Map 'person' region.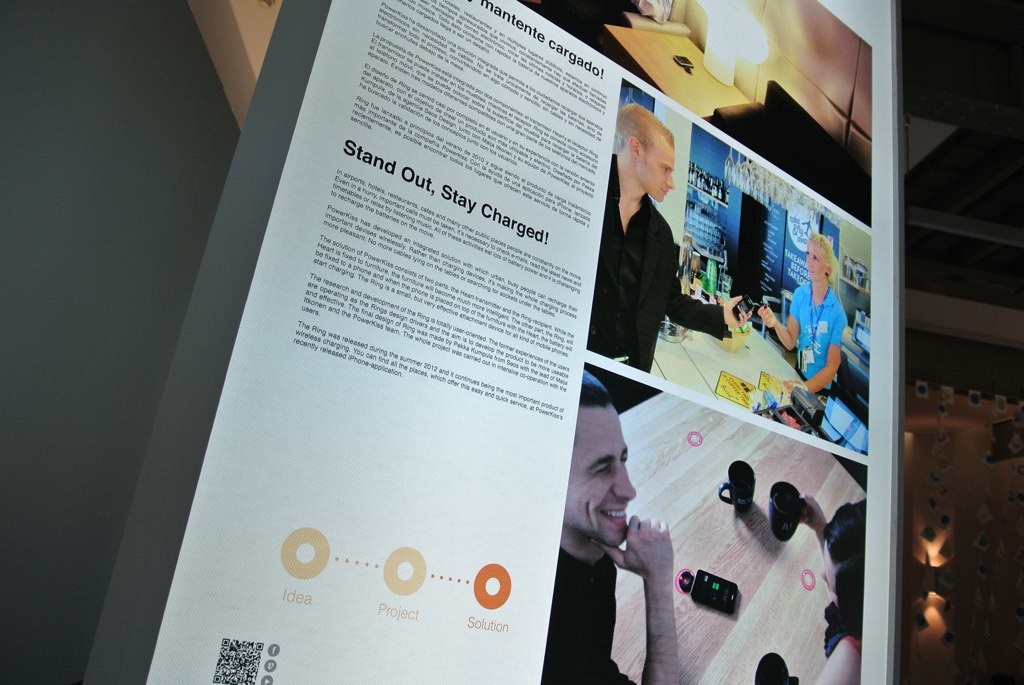
Mapped to [760, 225, 846, 400].
